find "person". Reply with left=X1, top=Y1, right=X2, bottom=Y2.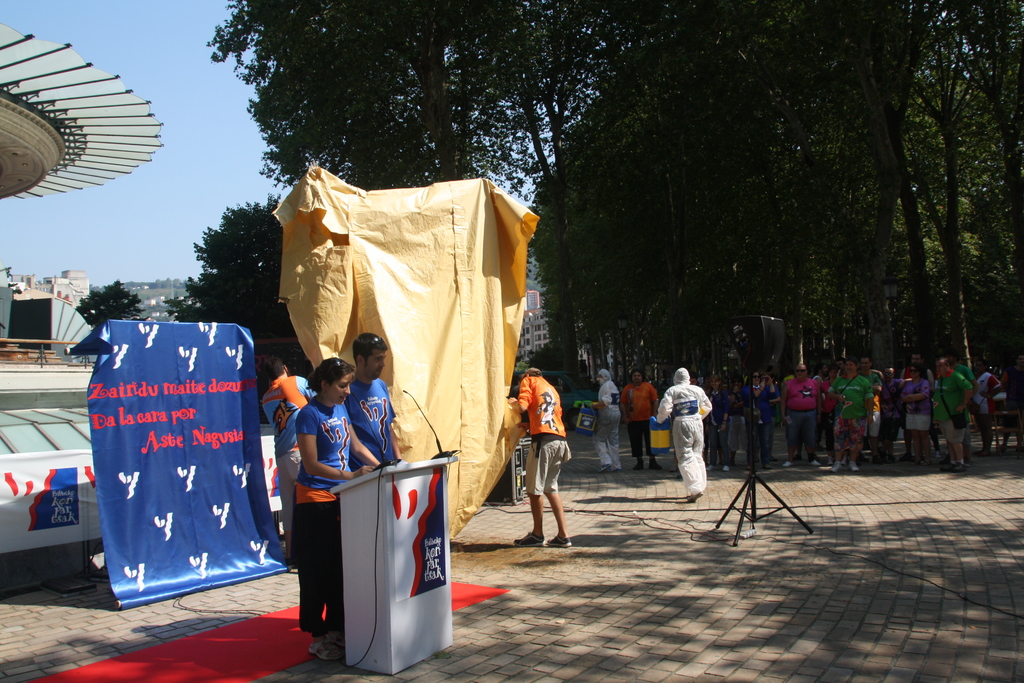
left=1007, top=350, right=1023, bottom=453.
